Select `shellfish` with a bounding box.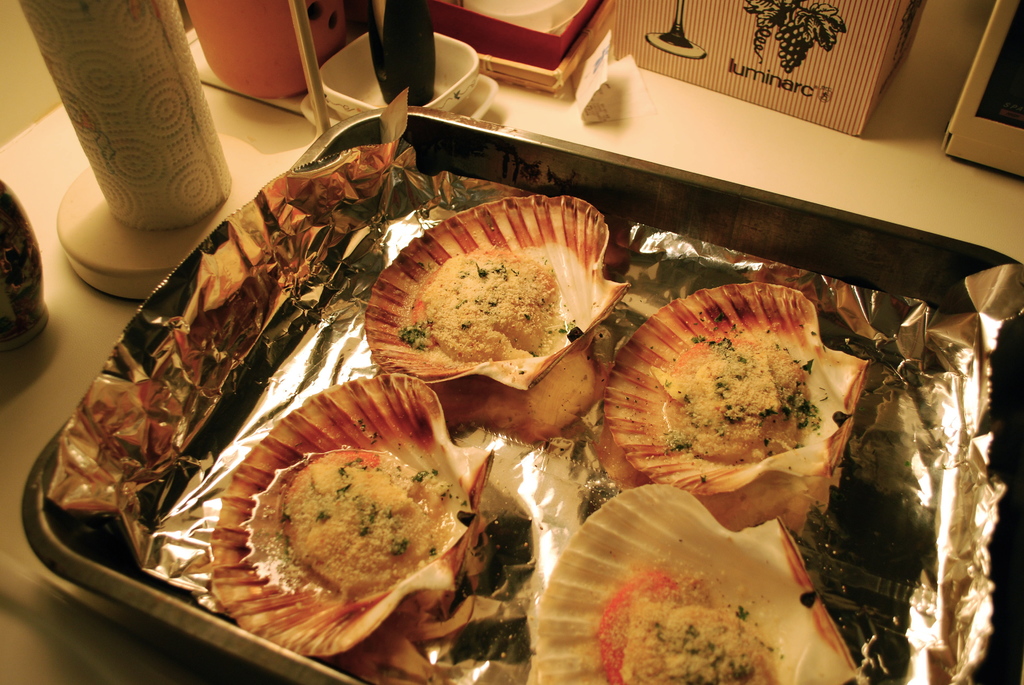
bbox=[358, 189, 632, 391].
